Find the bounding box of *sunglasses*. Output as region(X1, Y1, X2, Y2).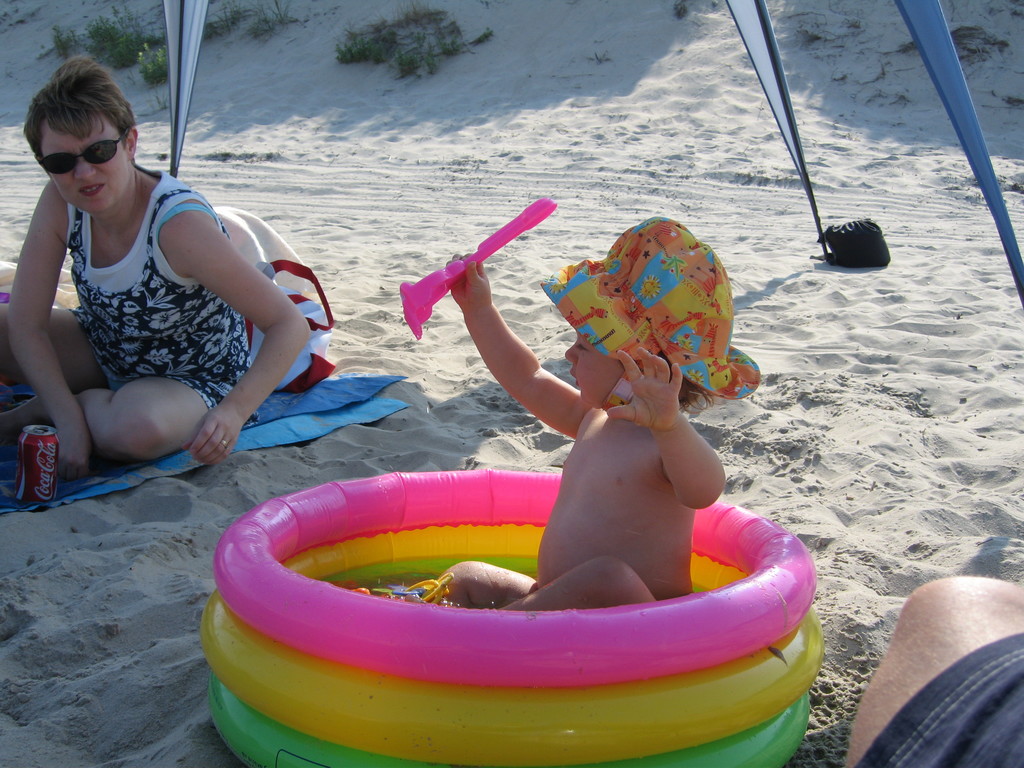
region(38, 129, 129, 176).
